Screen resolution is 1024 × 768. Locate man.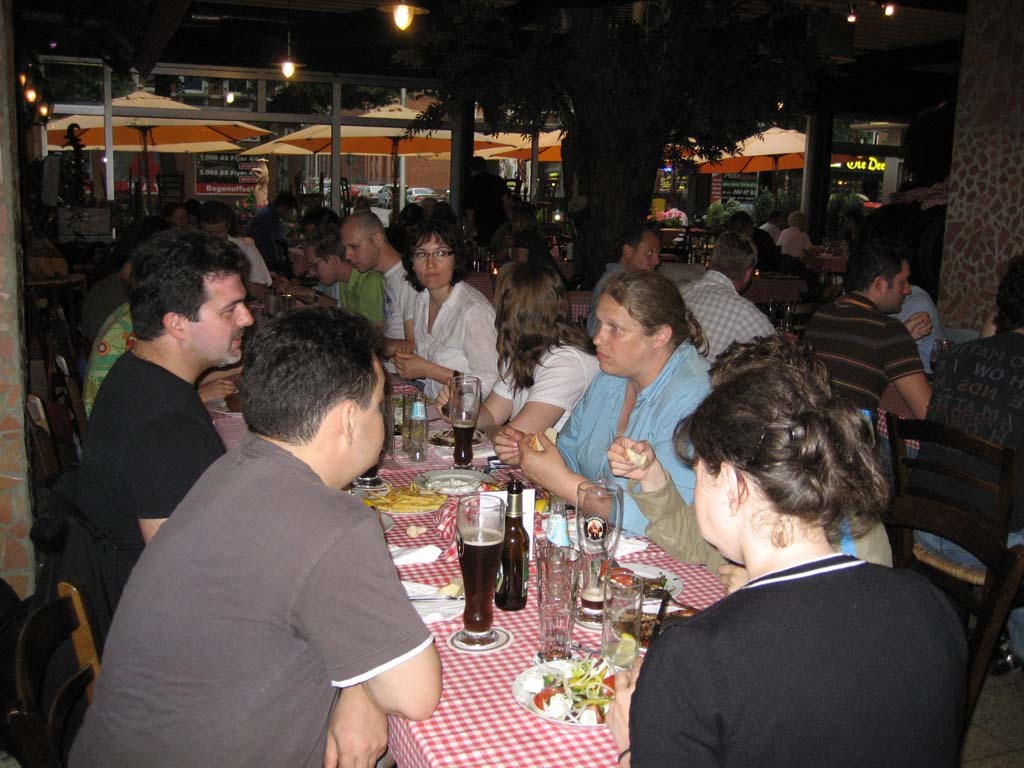
(672,226,779,362).
